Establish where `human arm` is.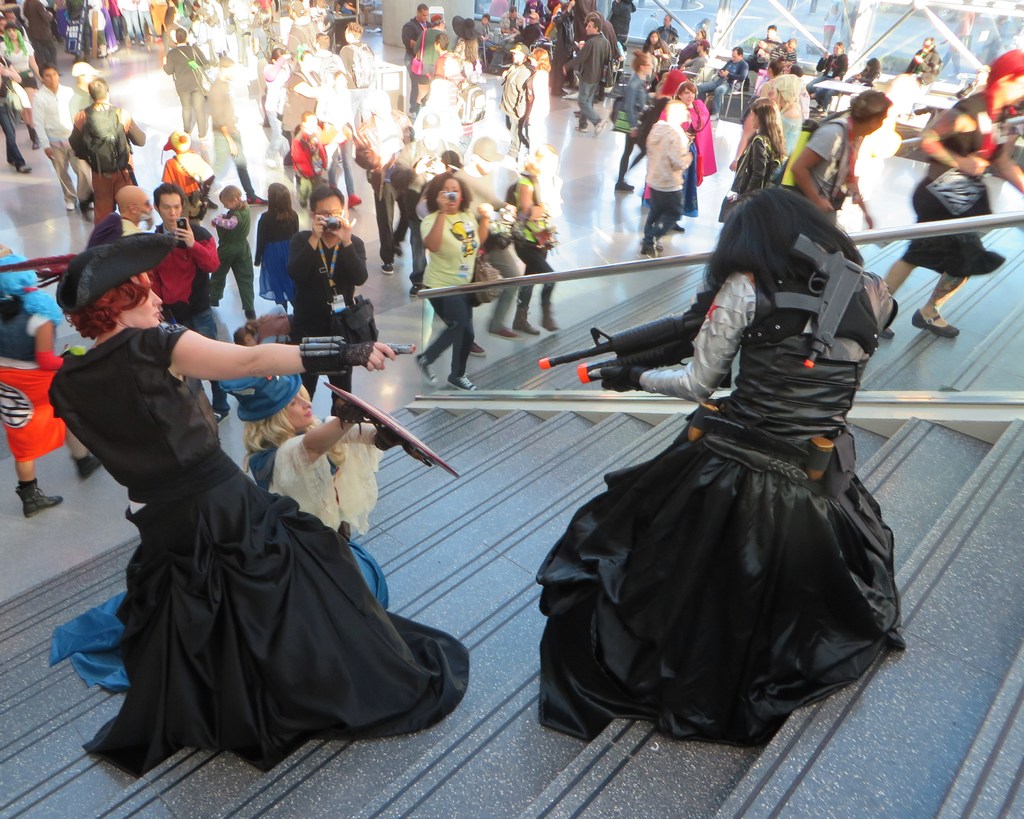
Established at {"x1": 659, "y1": 120, "x2": 696, "y2": 165}.
